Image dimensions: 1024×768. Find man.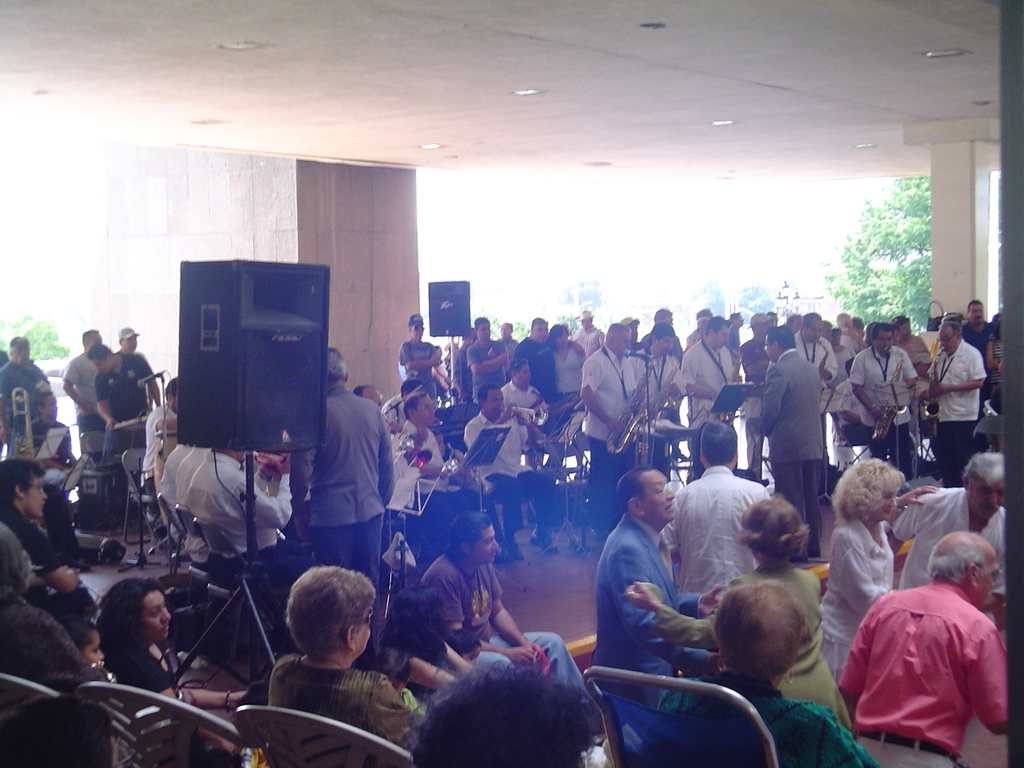
<bbox>850, 537, 1021, 765</bbox>.
